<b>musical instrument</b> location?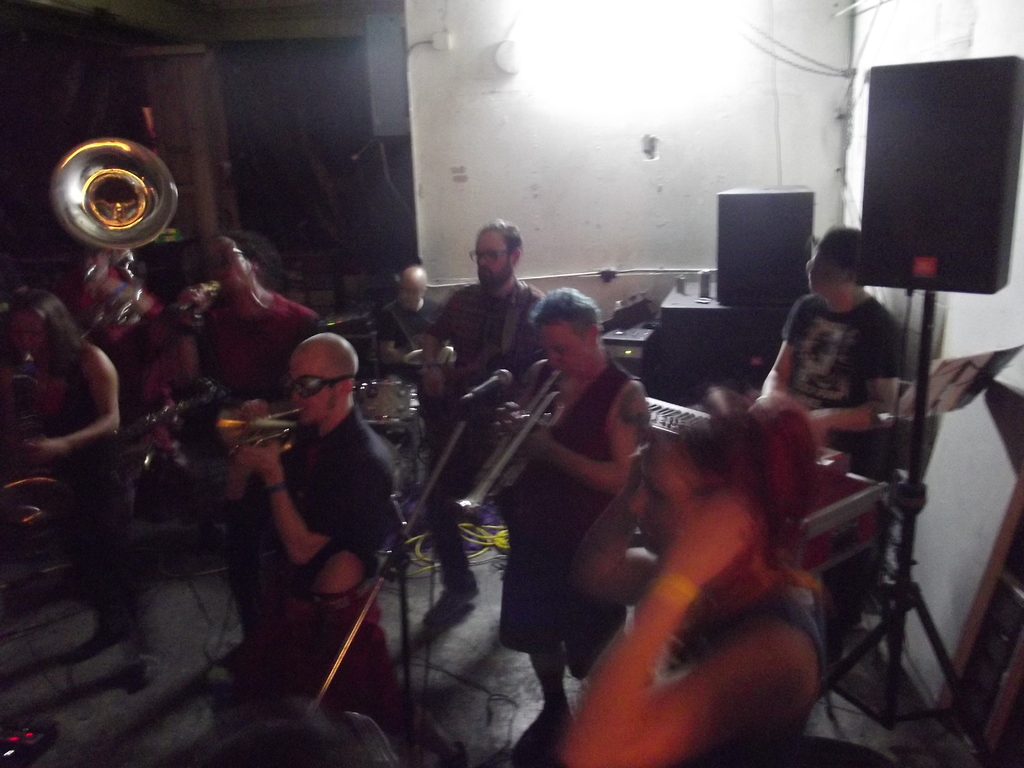
x1=349 y1=371 x2=419 y2=440
